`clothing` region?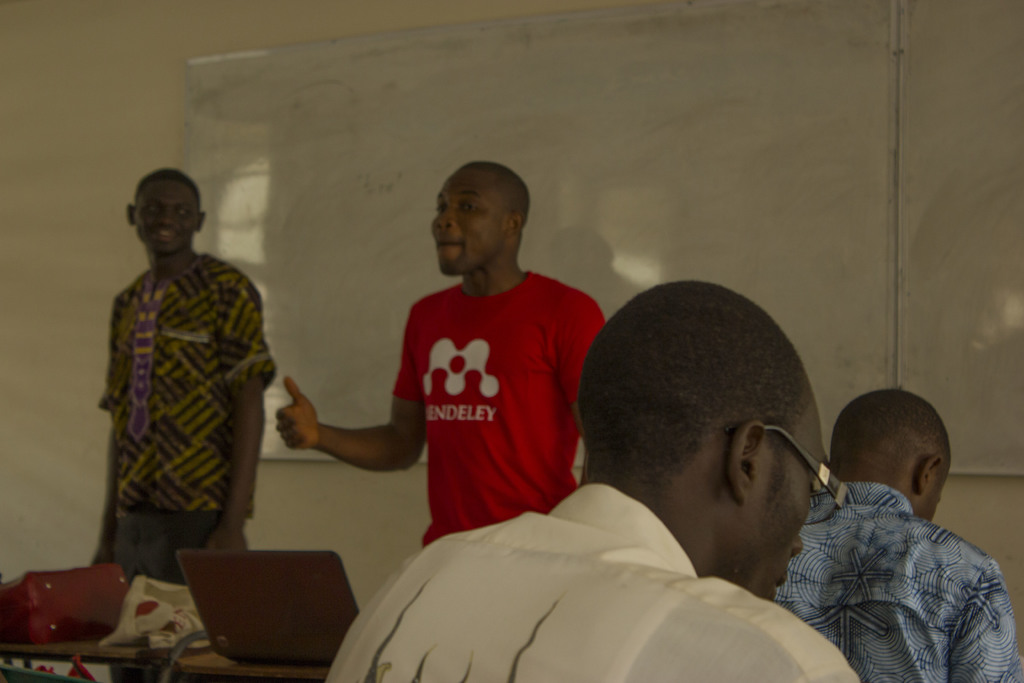
l=387, t=250, r=604, b=536
